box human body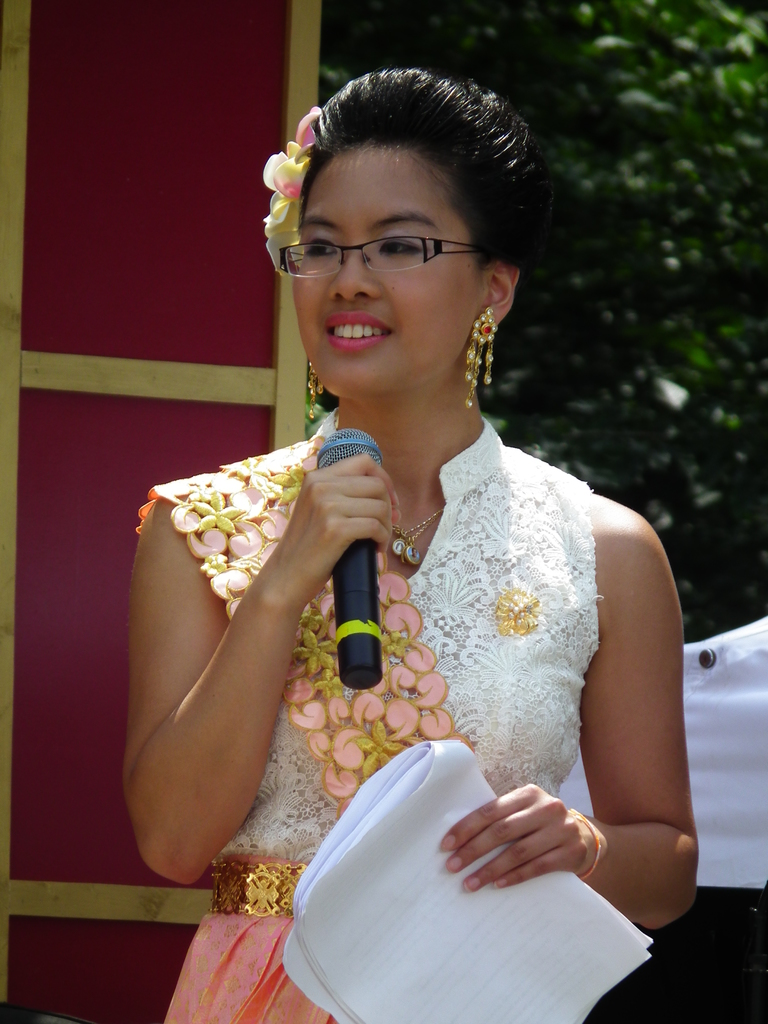
BBox(132, 58, 605, 975)
